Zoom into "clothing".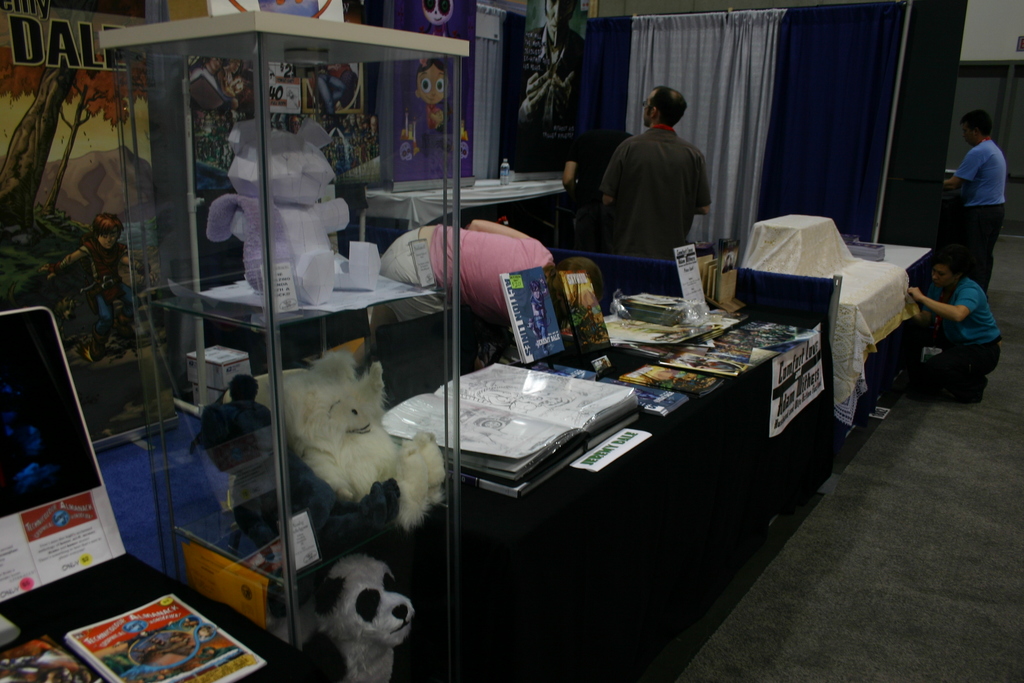
Zoom target: x1=75 y1=238 x2=140 y2=344.
